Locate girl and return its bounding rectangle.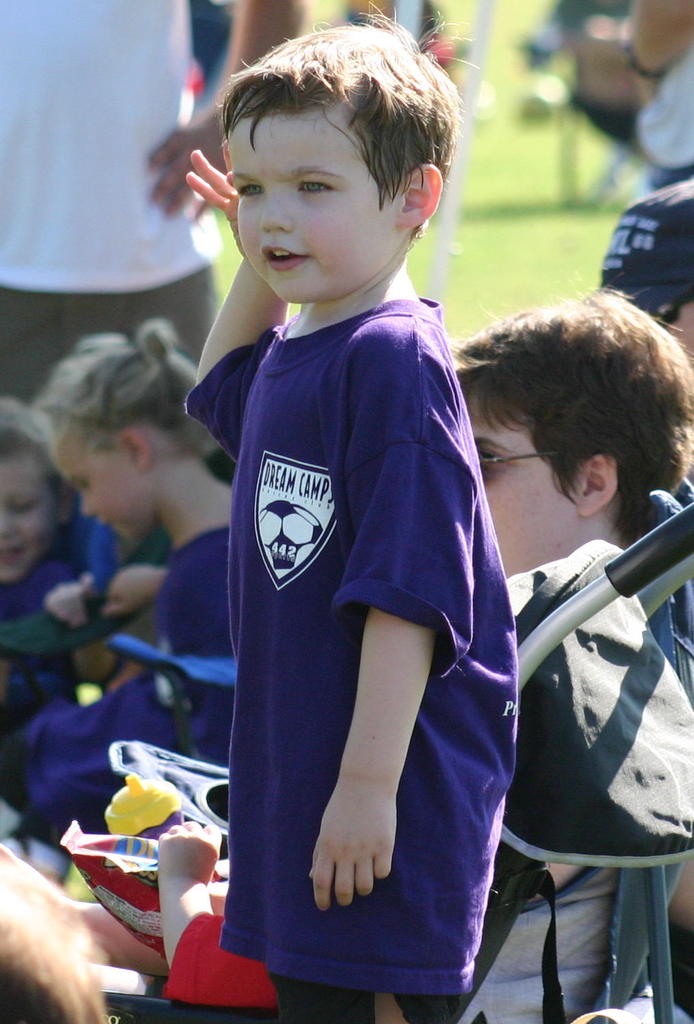
<bbox>0, 312, 230, 831</bbox>.
